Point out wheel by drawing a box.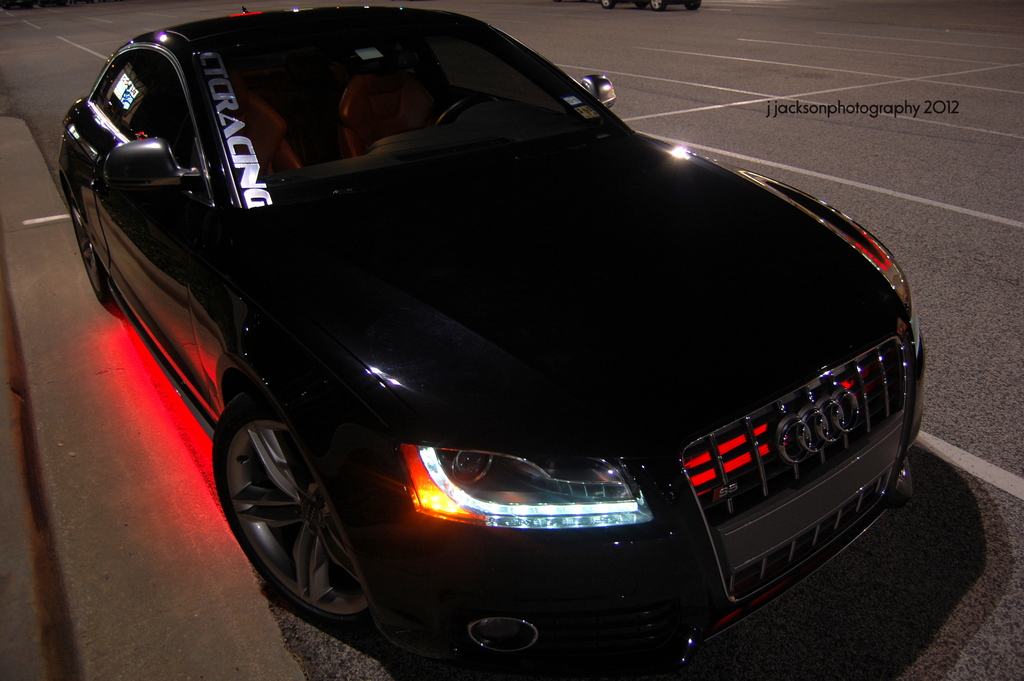
box(635, 1, 648, 8).
